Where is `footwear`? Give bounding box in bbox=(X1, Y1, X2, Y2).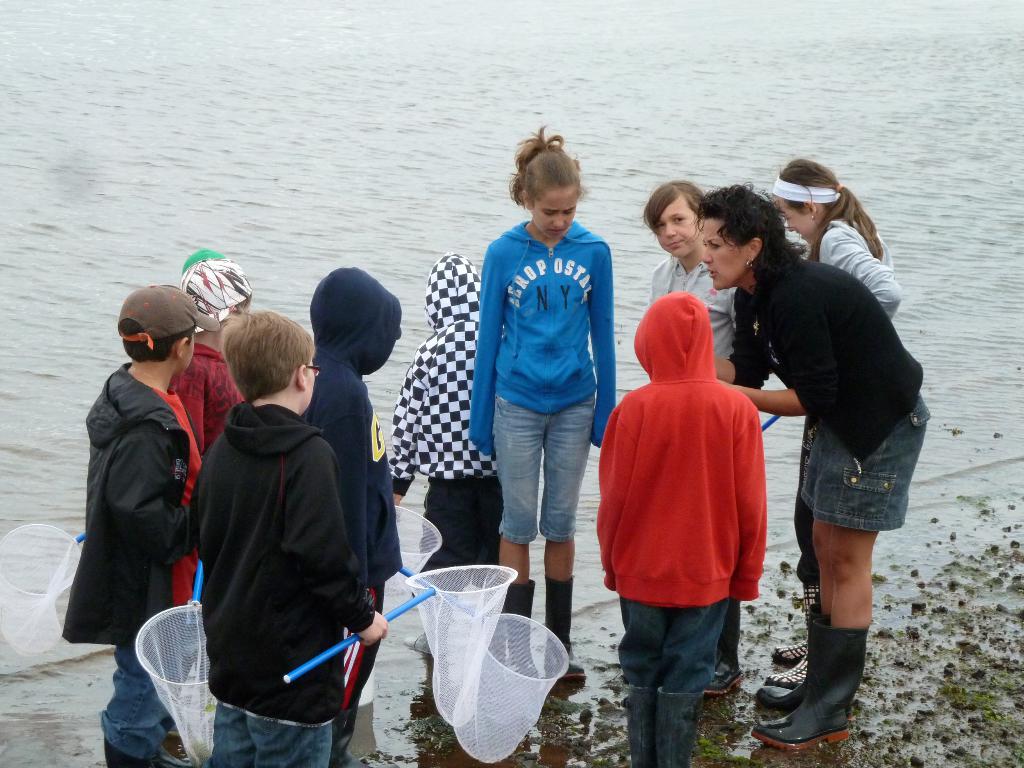
bbox=(769, 632, 871, 752).
